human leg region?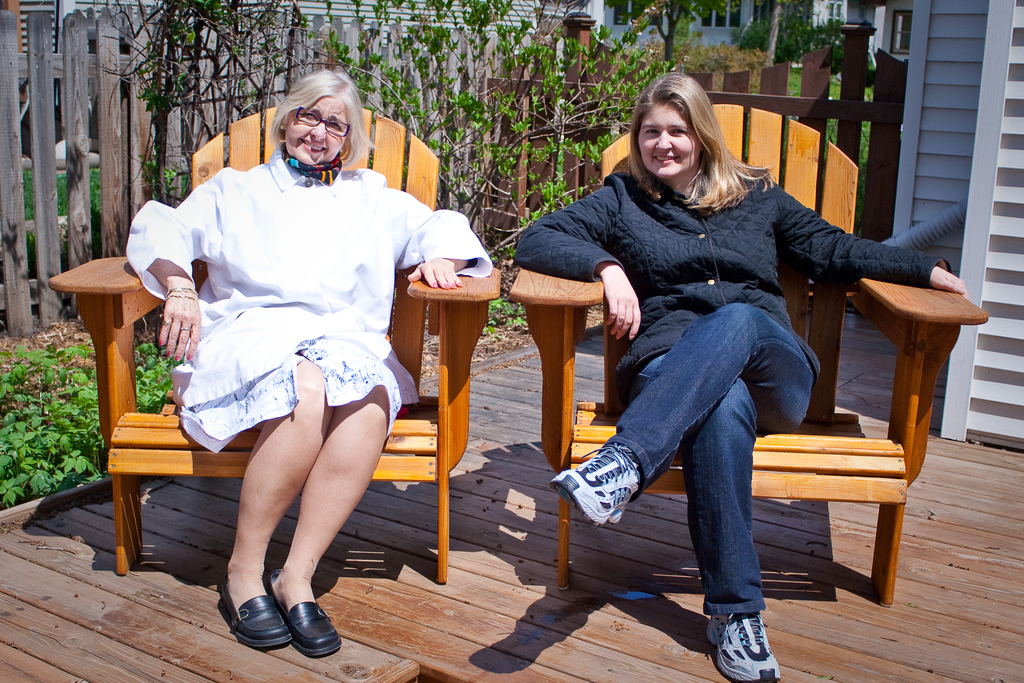
[x1=548, y1=308, x2=810, y2=527]
